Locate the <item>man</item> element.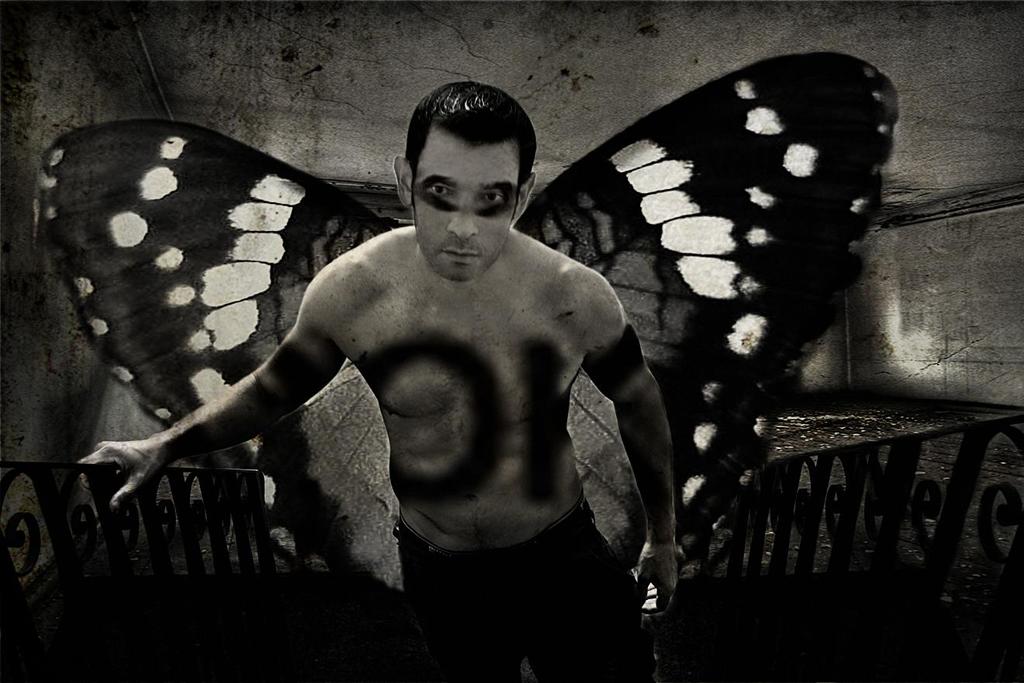
Element bbox: x1=111, y1=94, x2=735, y2=642.
